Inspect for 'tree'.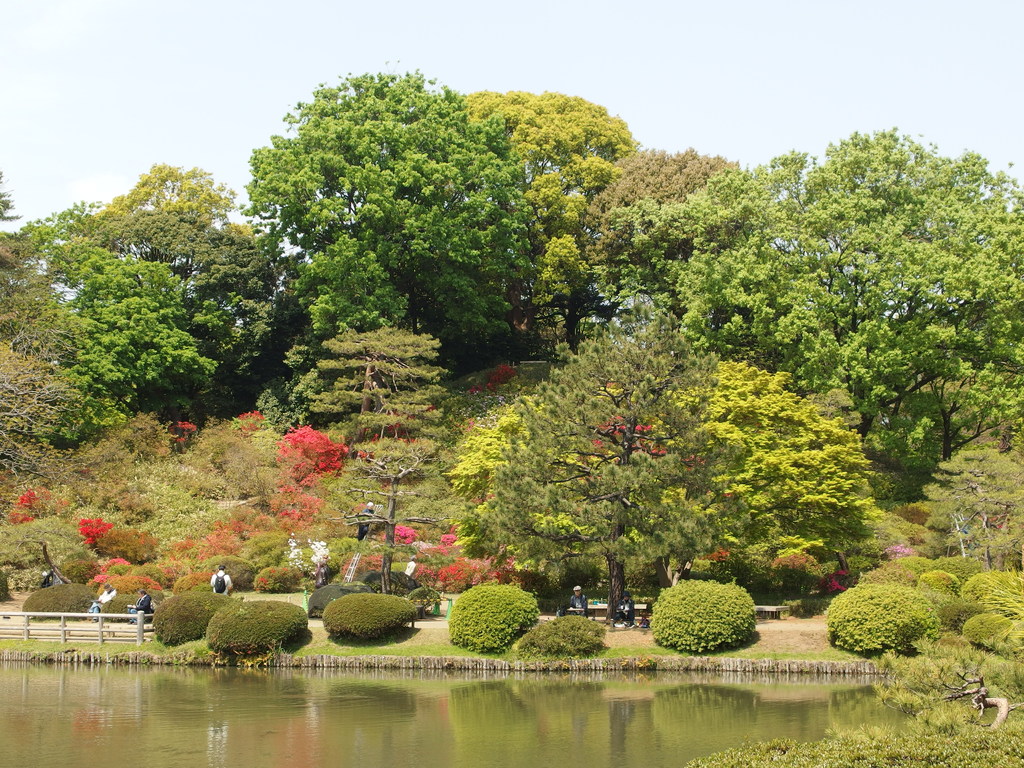
Inspection: x1=493, y1=300, x2=719, y2=621.
